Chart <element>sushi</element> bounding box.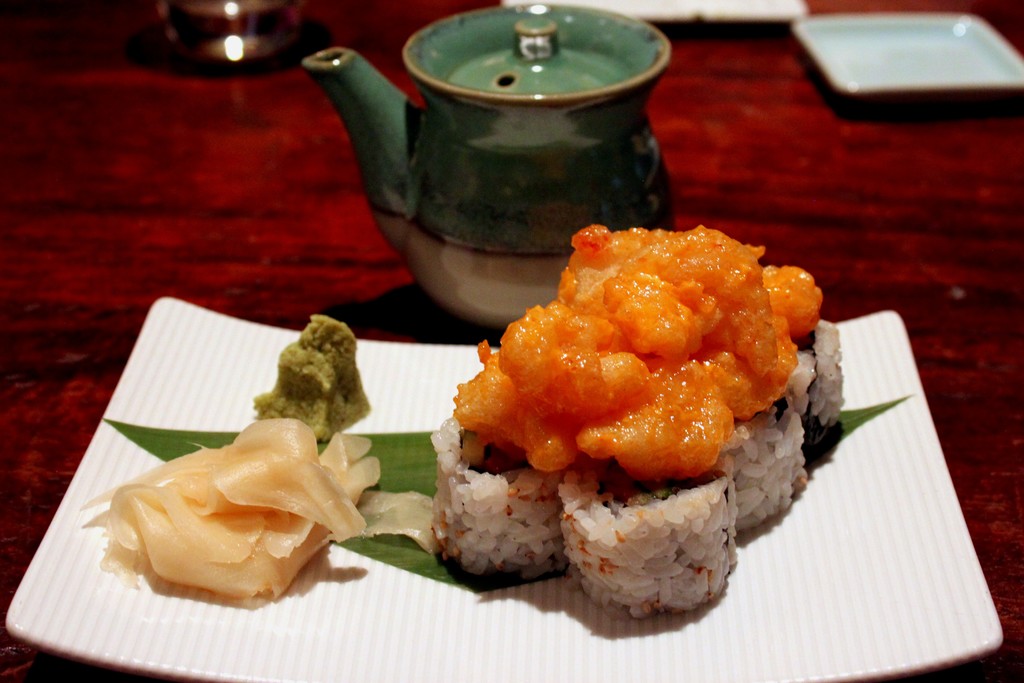
Charted: [708, 390, 810, 529].
